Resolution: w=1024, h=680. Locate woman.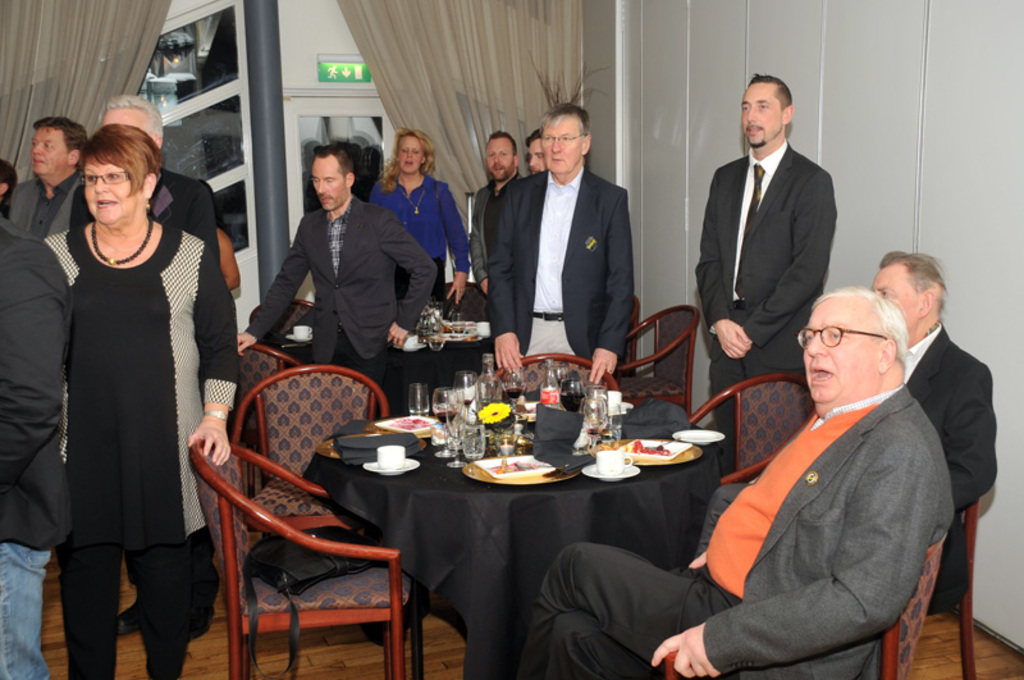
<box>0,156,17,218</box>.
